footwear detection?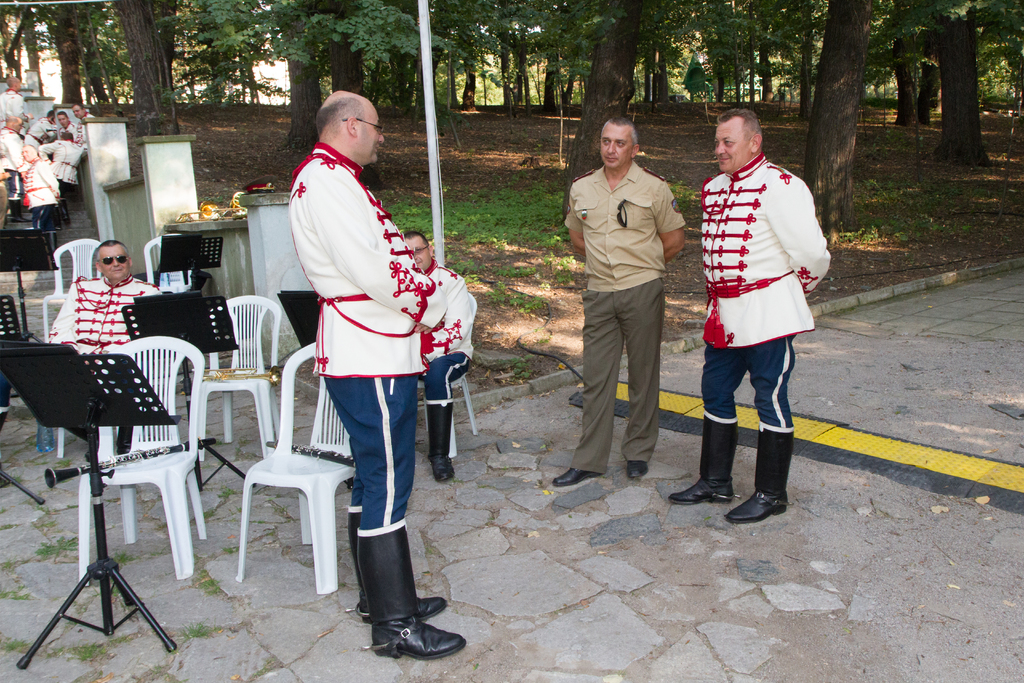
372,613,471,659
